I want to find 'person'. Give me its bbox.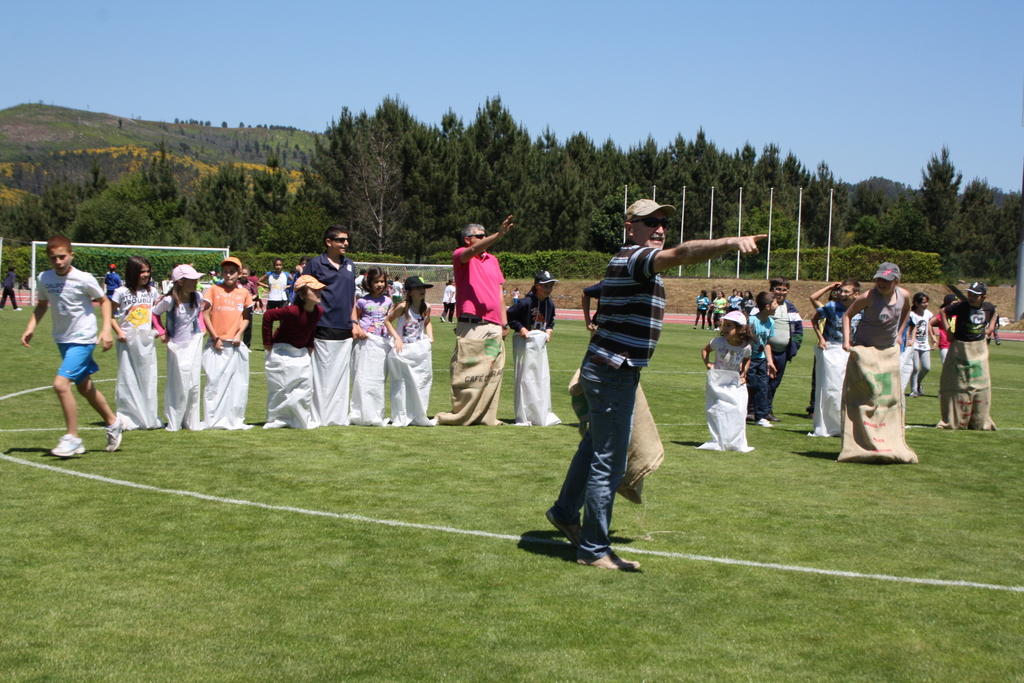
(x1=448, y1=214, x2=513, y2=422).
